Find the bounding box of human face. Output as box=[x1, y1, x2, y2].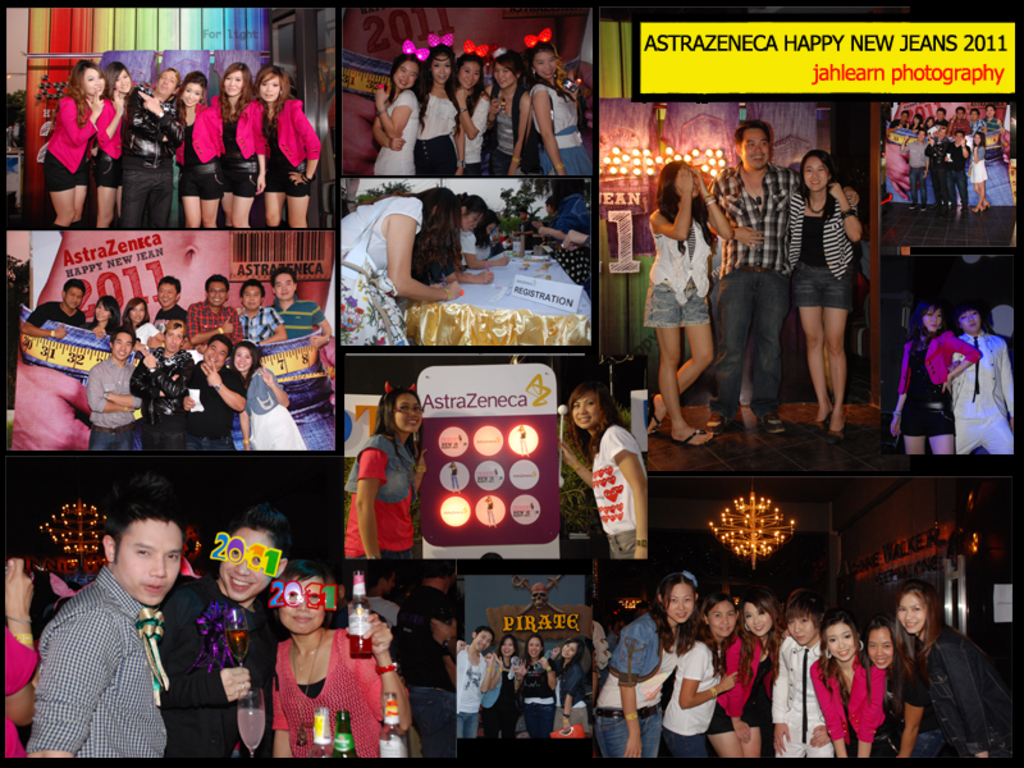
box=[741, 127, 771, 169].
